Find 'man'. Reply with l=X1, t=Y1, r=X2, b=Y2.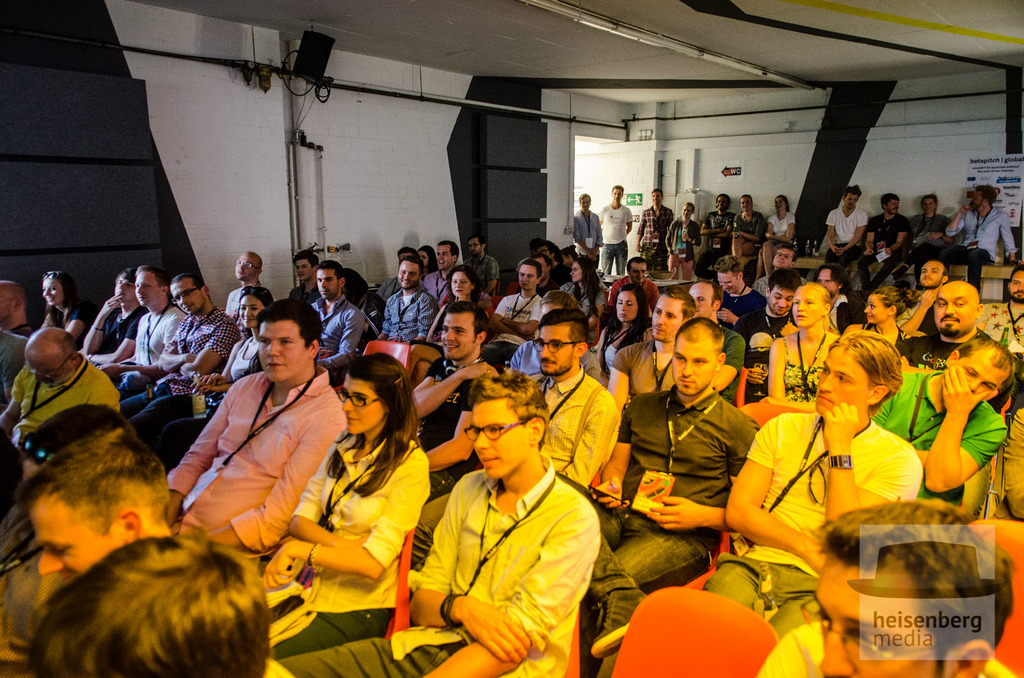
l=856, t=188, r=905, b=285.
